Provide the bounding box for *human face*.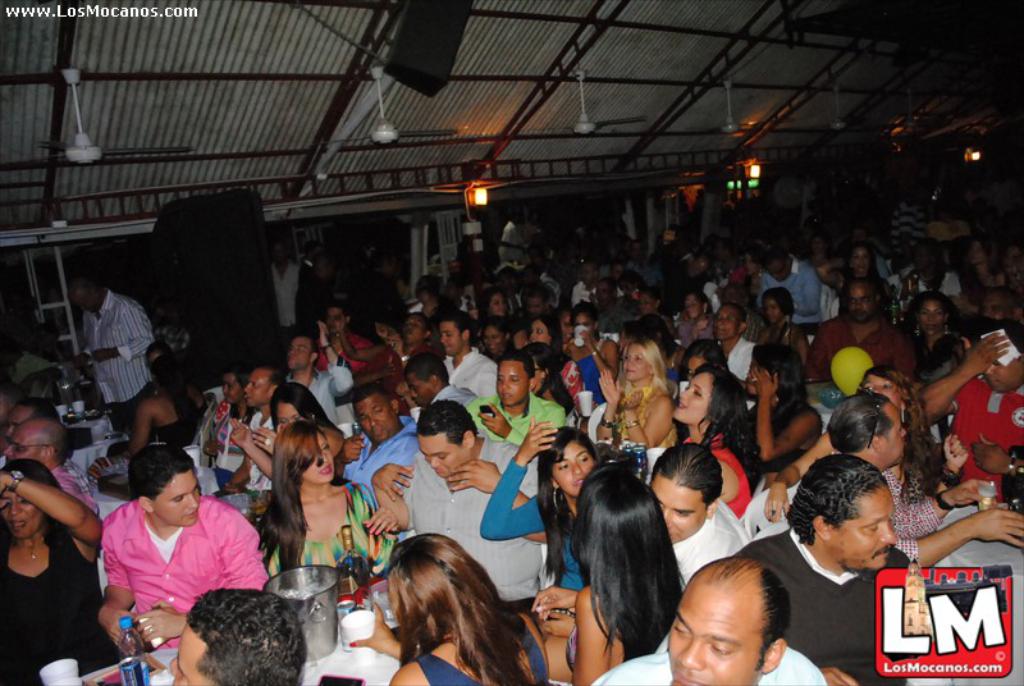
locate(526, 323, 549, 344).
